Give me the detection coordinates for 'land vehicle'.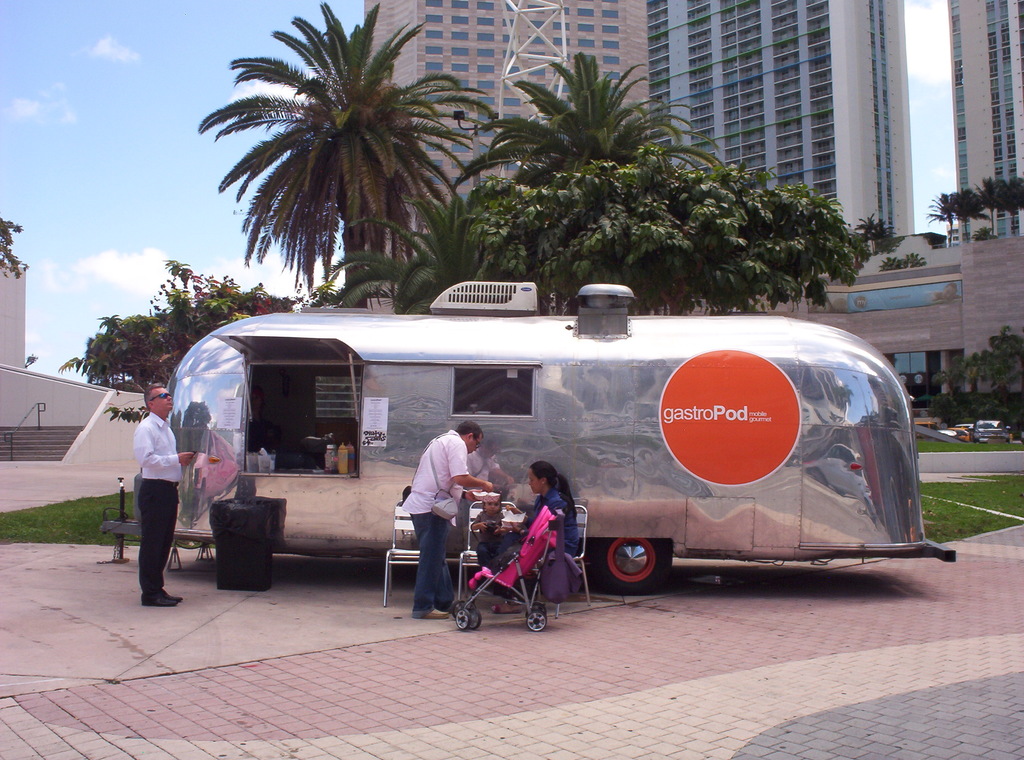
(x1=946, y1=427, x2=970, y2=440).
